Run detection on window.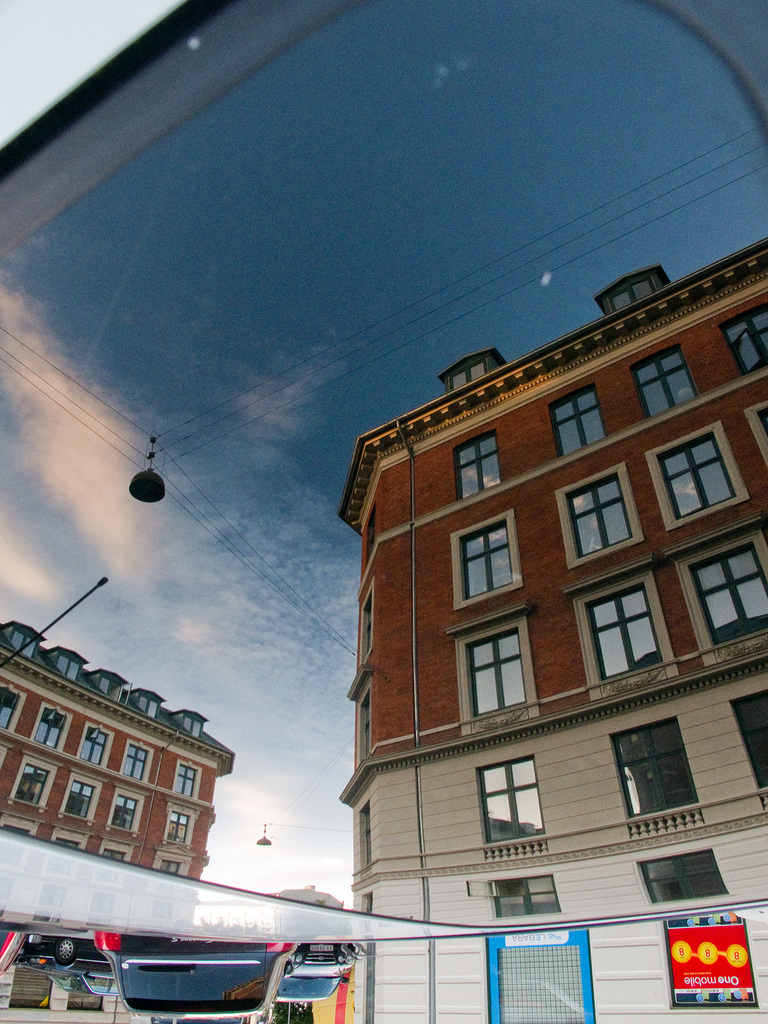
Result: Rect(65, 777, 90, 814).
